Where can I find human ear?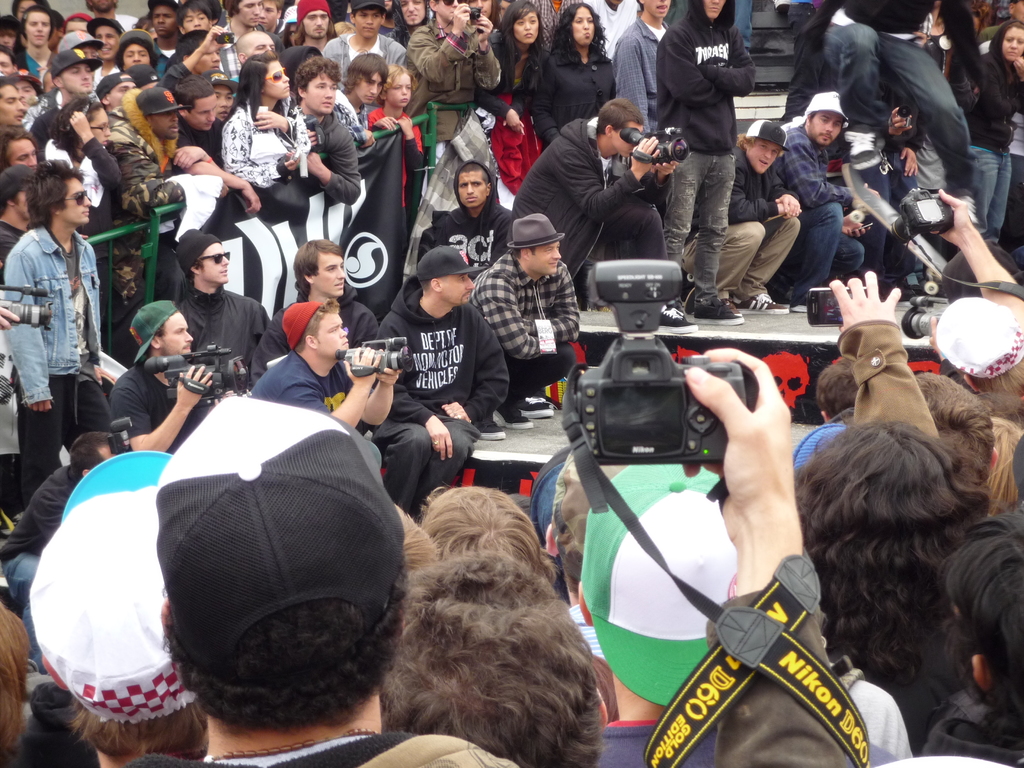
You can find it at l=54, t=77, r=65, b=88.
